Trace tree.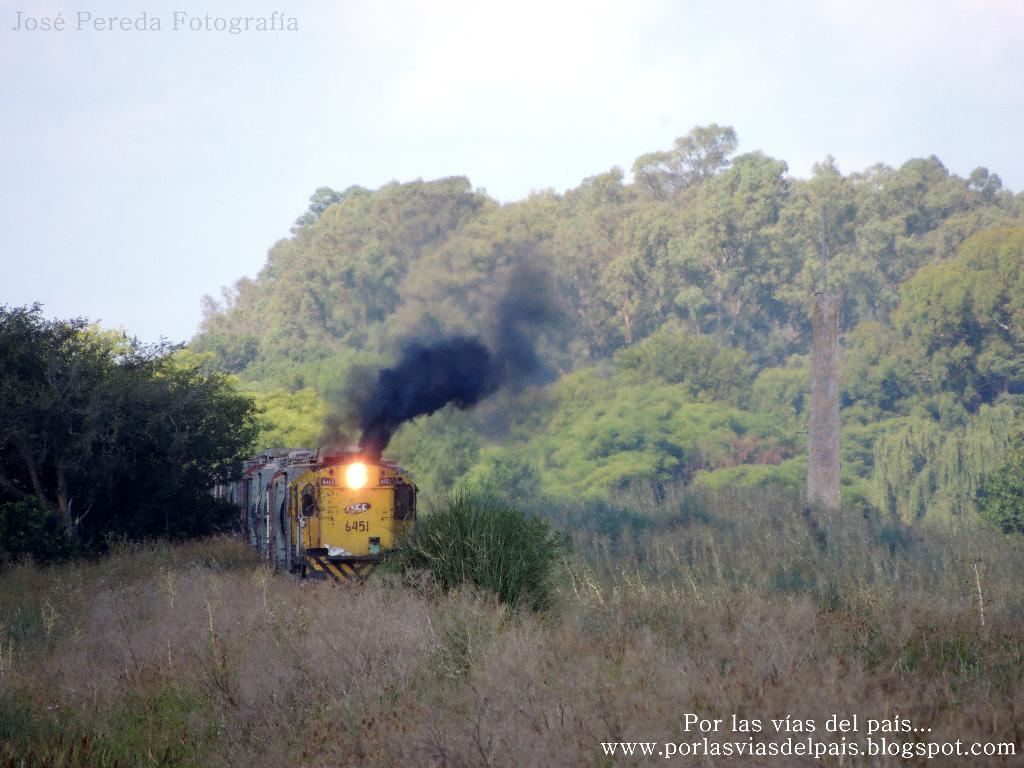
Traced to pyautogui.locateOnScreen(0, 302, 262, 564).
